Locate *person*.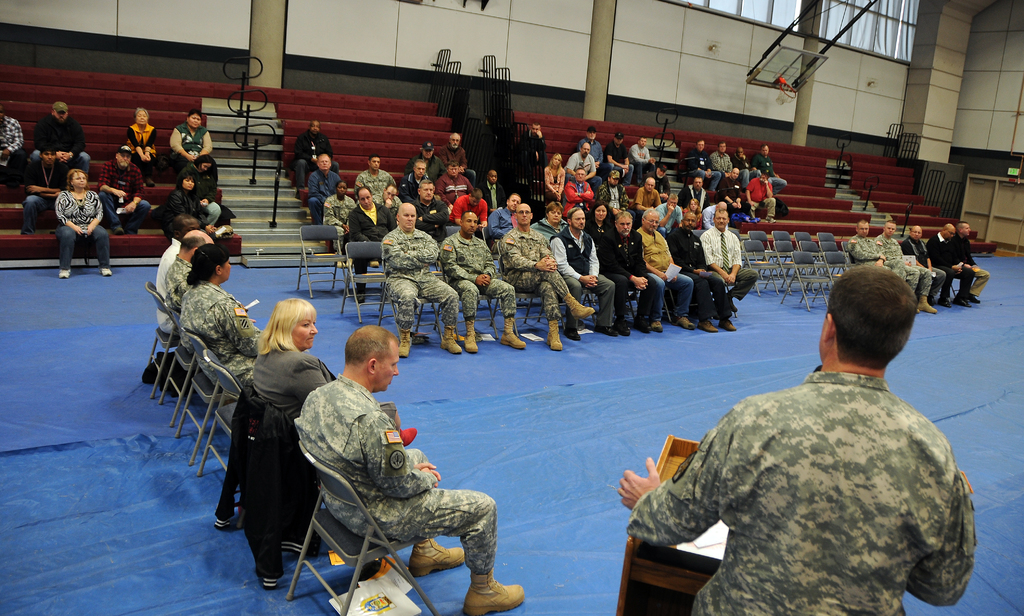
Bounding box: bbox=[179, 241, 267, 389].
